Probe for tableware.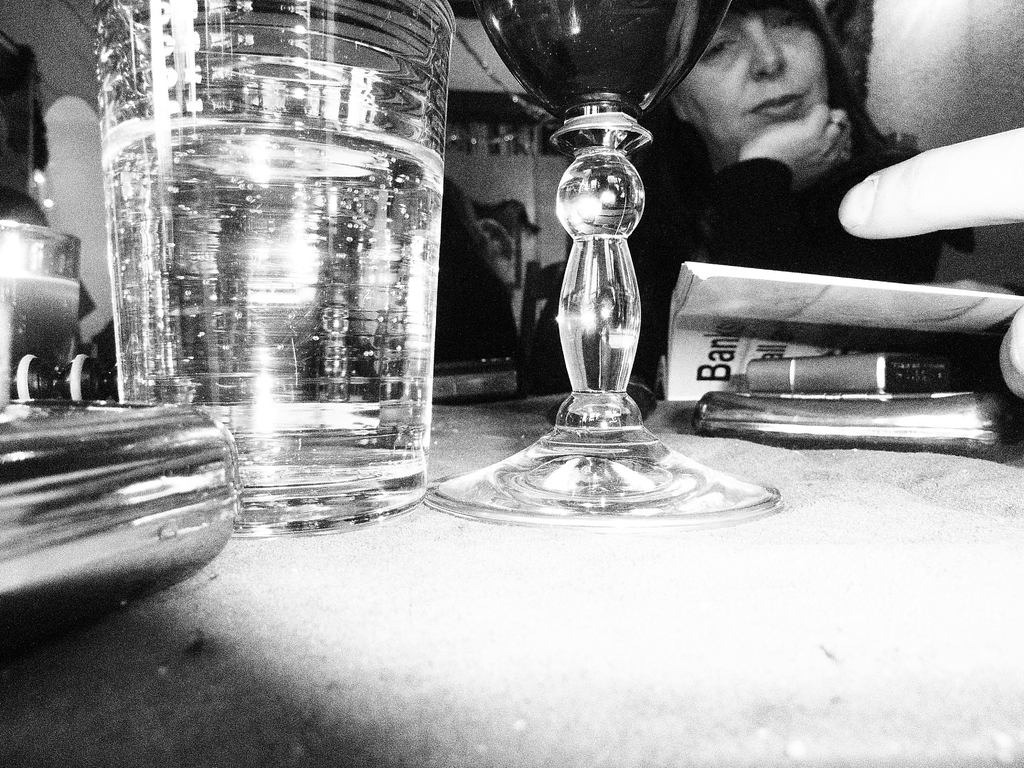
Probe result: left=423, top=0, right=785, bottom=527.
